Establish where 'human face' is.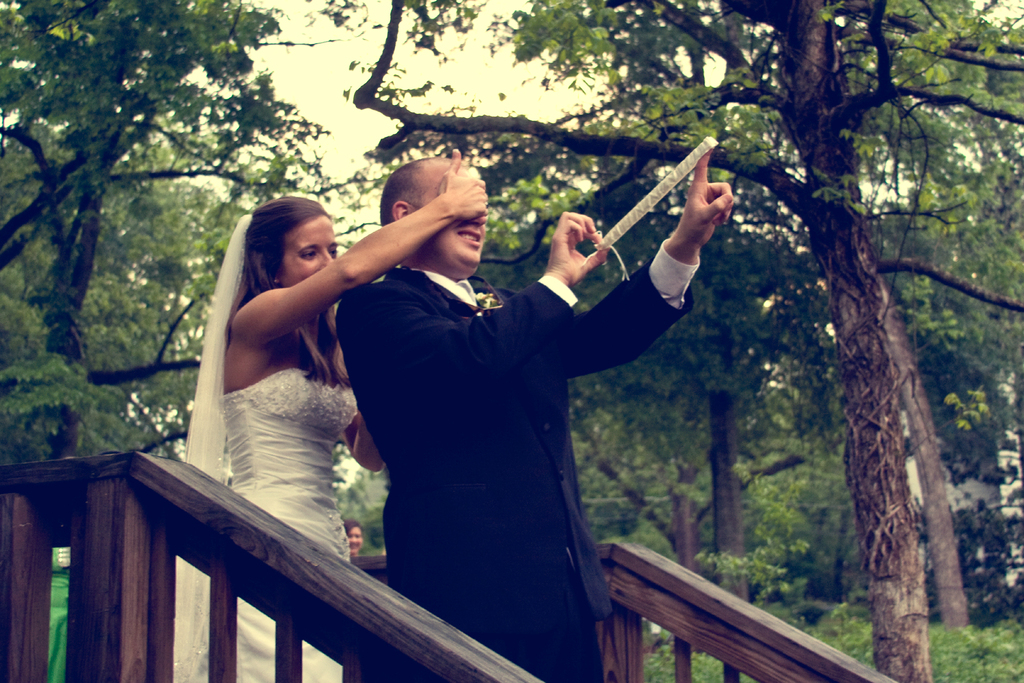
Established at (414,163,490,263).
